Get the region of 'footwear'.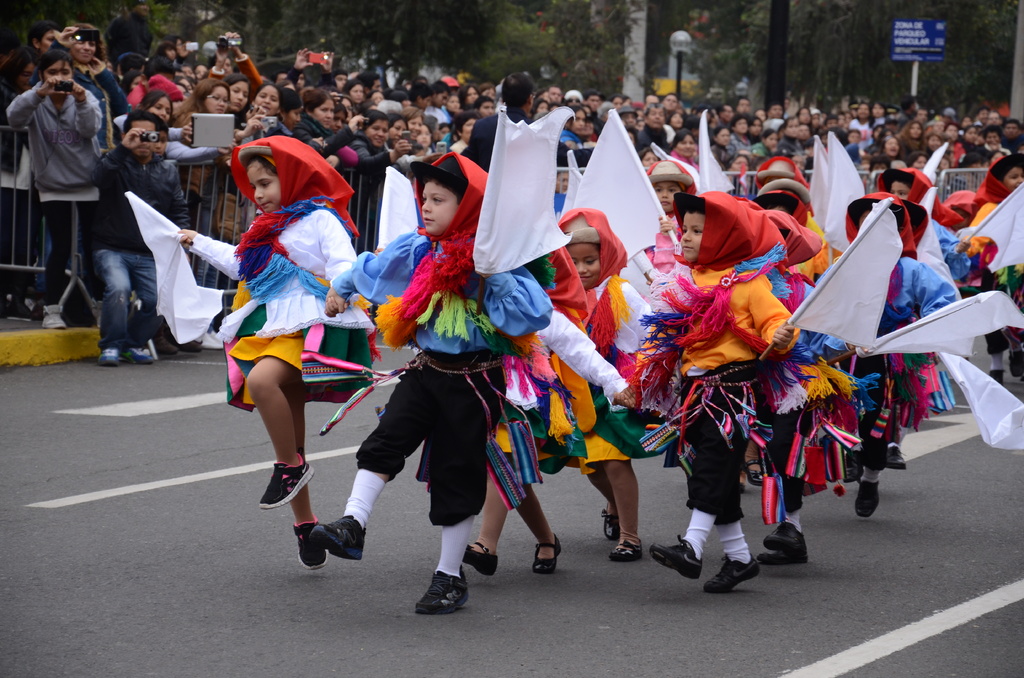
884/442/904/471.
